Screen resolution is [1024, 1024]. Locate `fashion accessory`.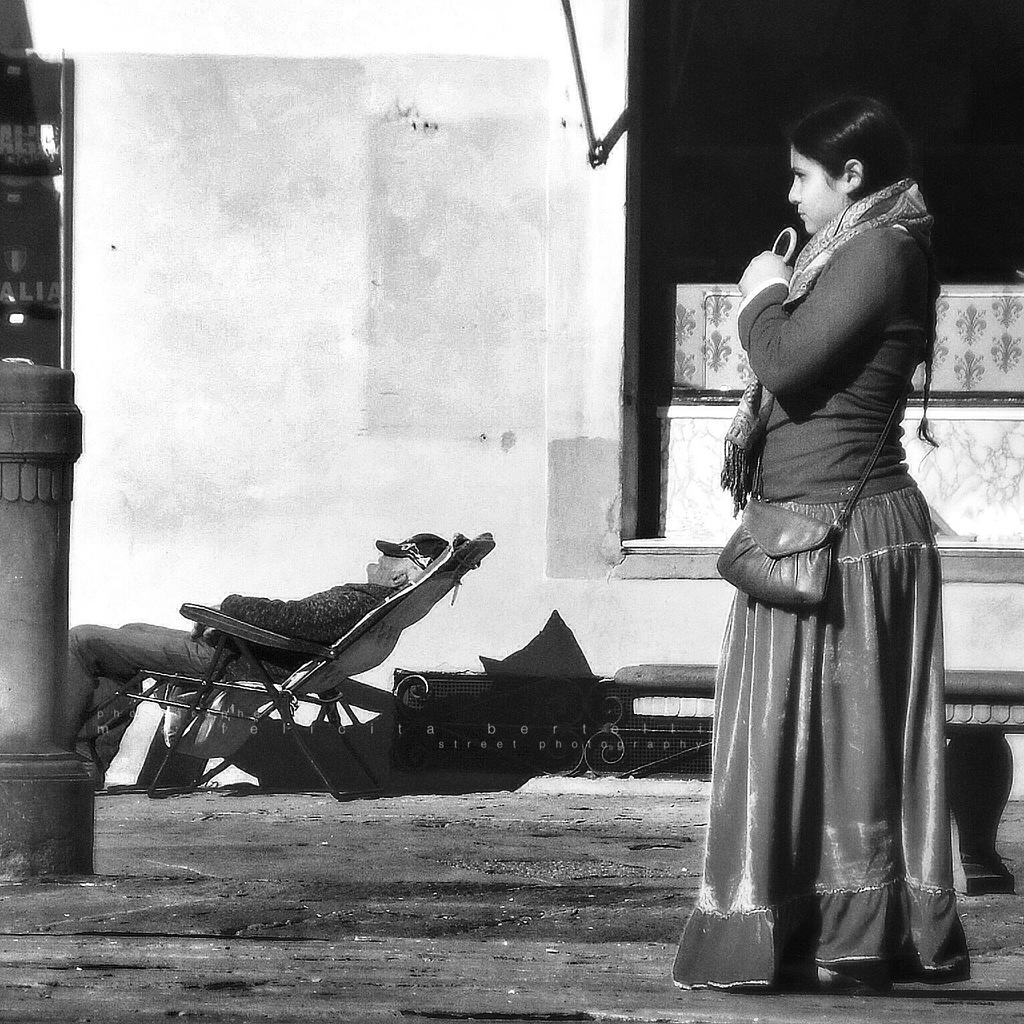
left=713, top=299, right=929, bottom=609.
